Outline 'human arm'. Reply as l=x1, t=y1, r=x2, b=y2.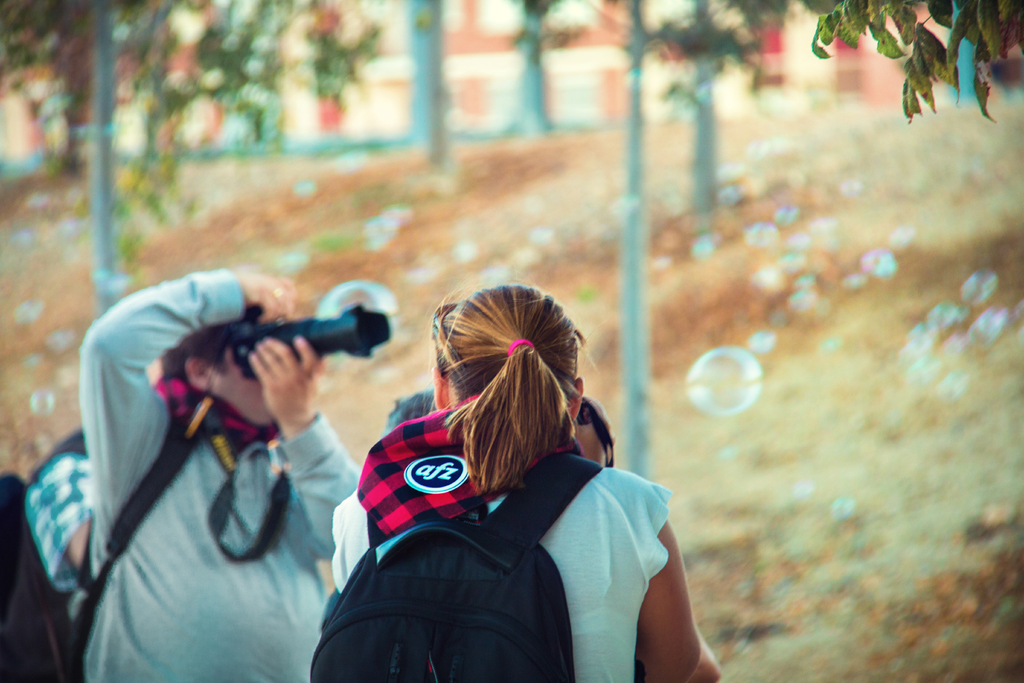
l=73, t=253, r=303, b=491.
